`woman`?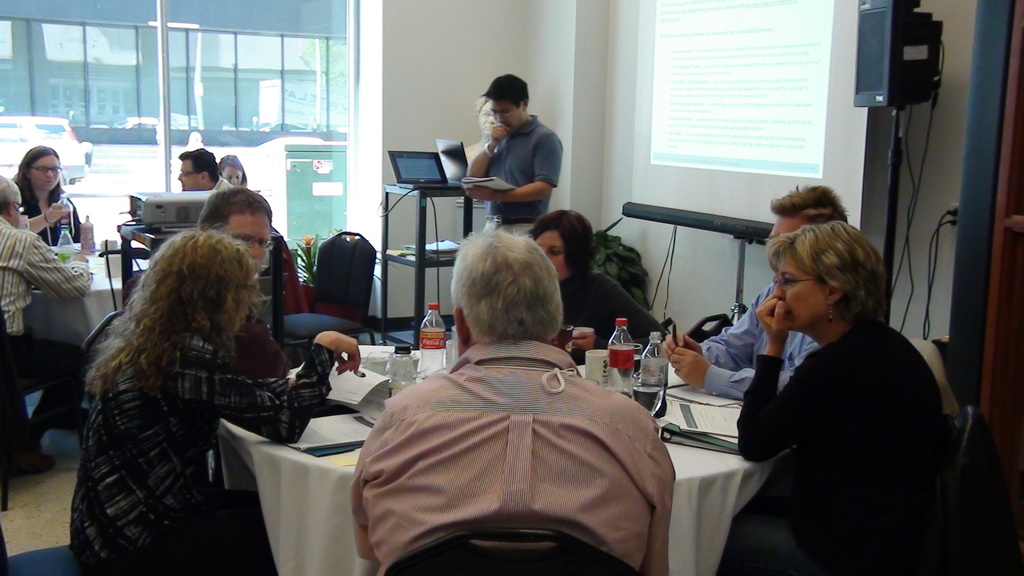
left=11, top=145, right=79, bottom=244
